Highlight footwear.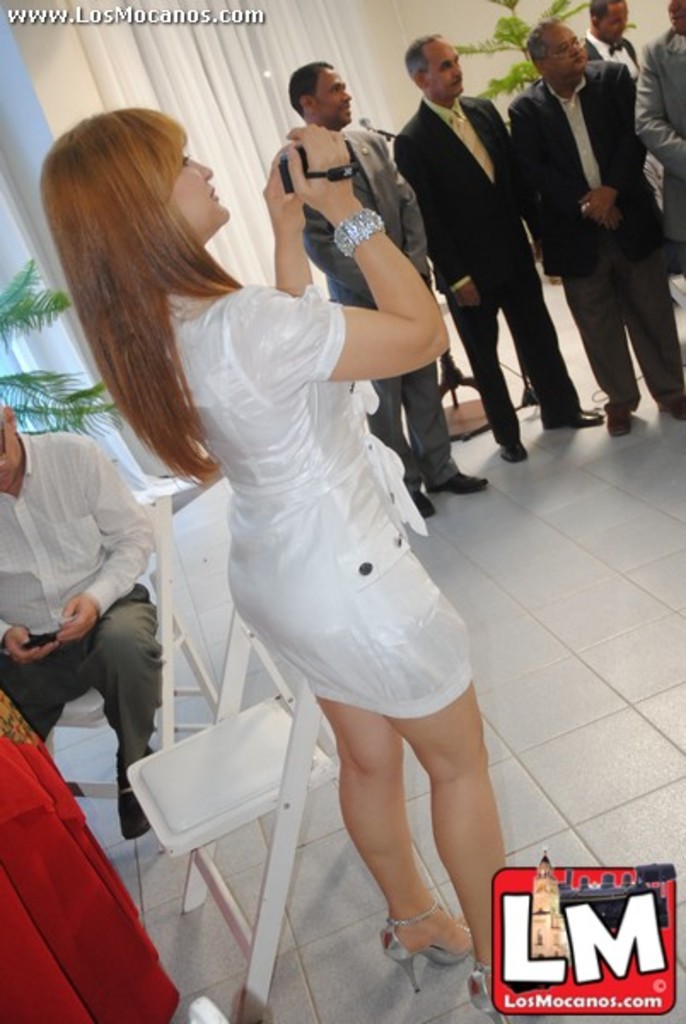
Highlighted region: 606/398/630/437.
